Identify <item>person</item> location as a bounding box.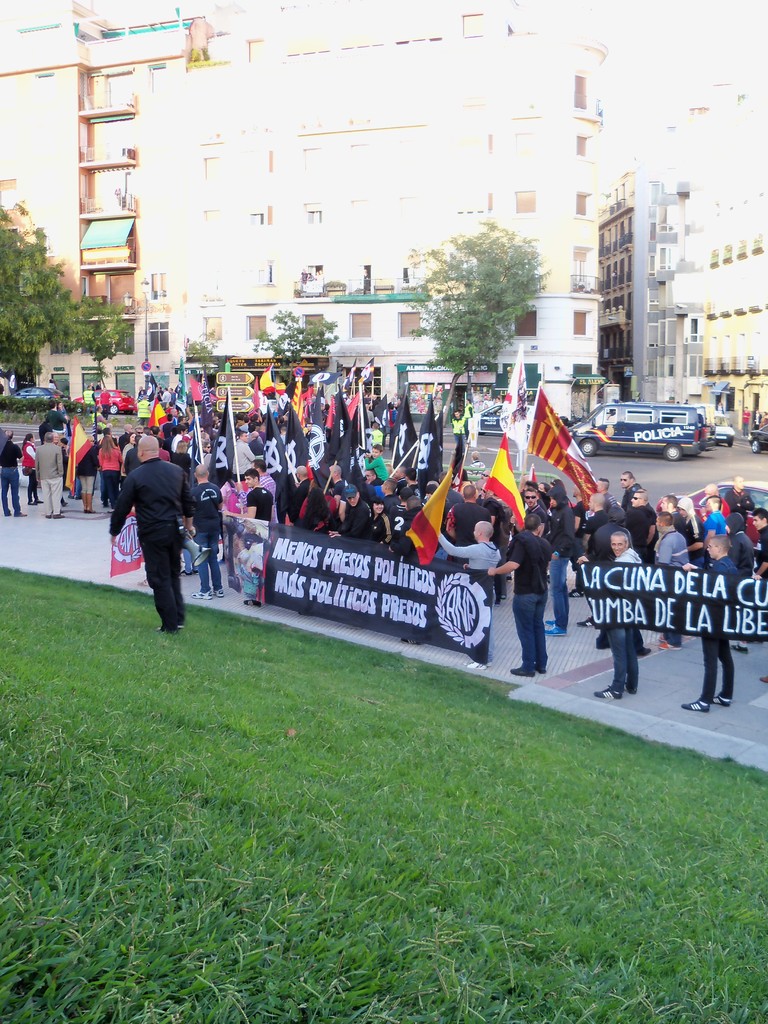
rect(43, 396, 66, 424).
